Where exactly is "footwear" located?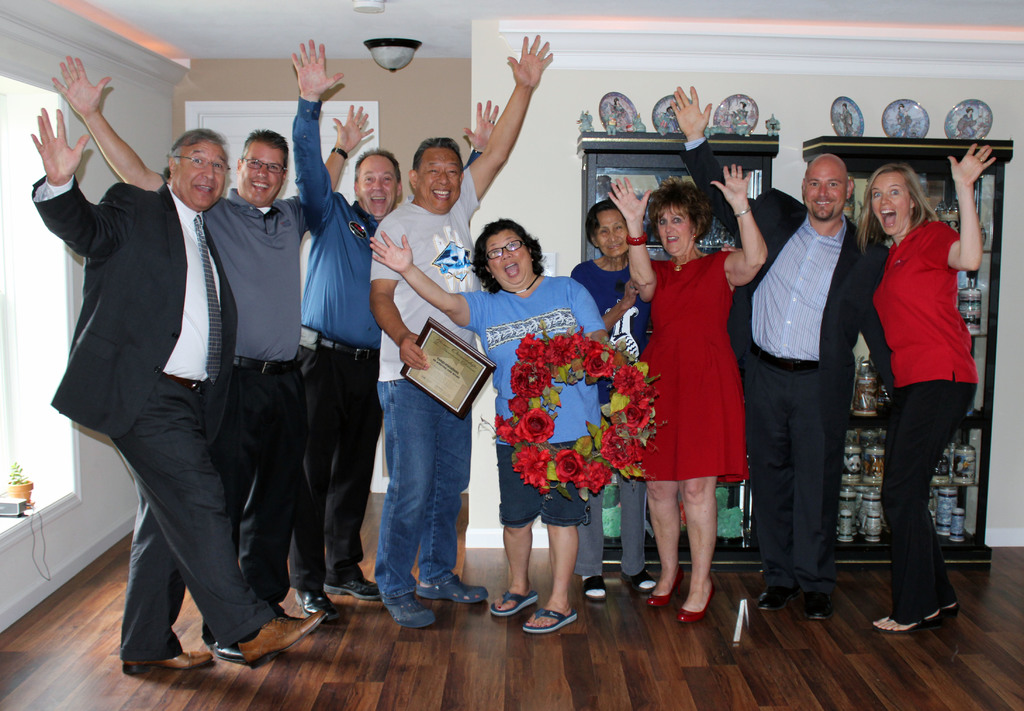
Its bounding box is <bbox>209, 642, 247, 668</bbox>.
